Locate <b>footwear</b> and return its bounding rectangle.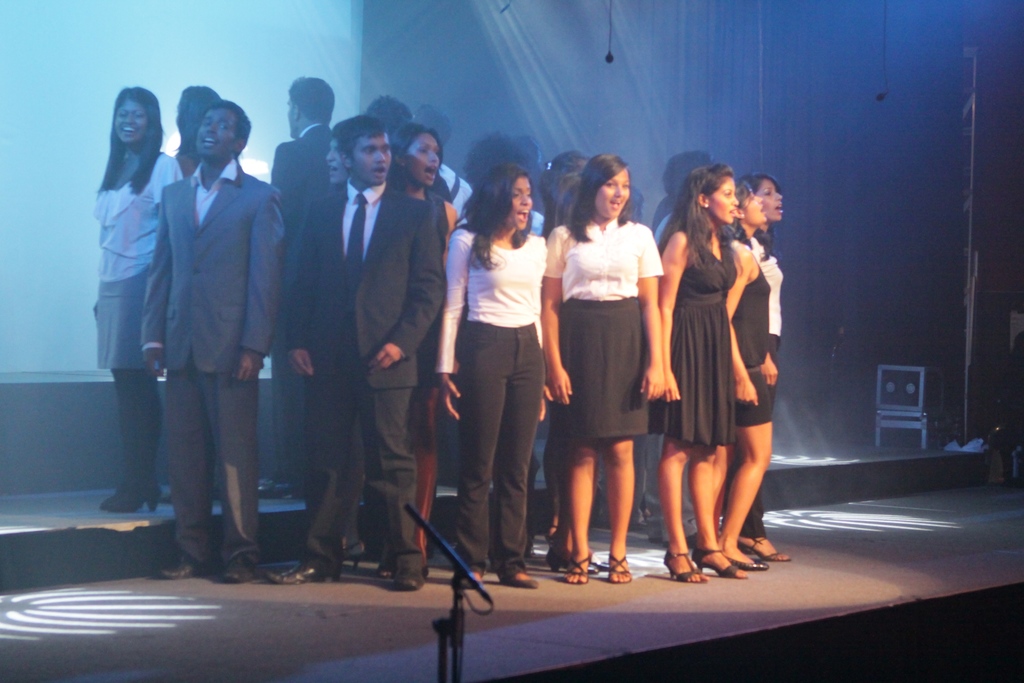
bbox=[92, 479, 164, 511].
